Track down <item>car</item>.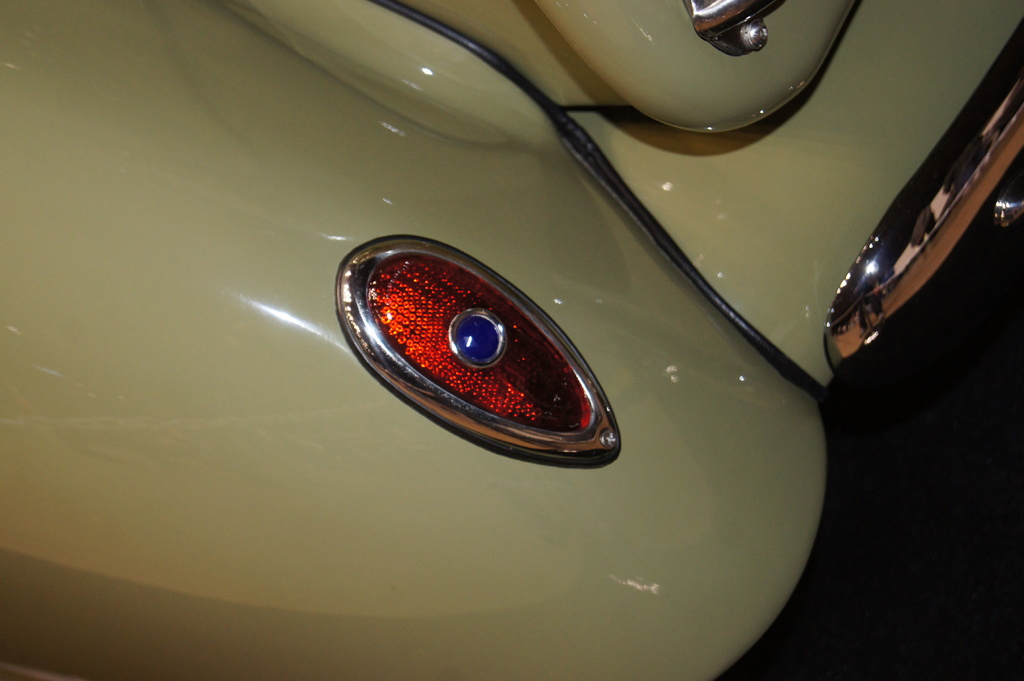
Tracked to bbox=[0, 0, 1023, 679].
